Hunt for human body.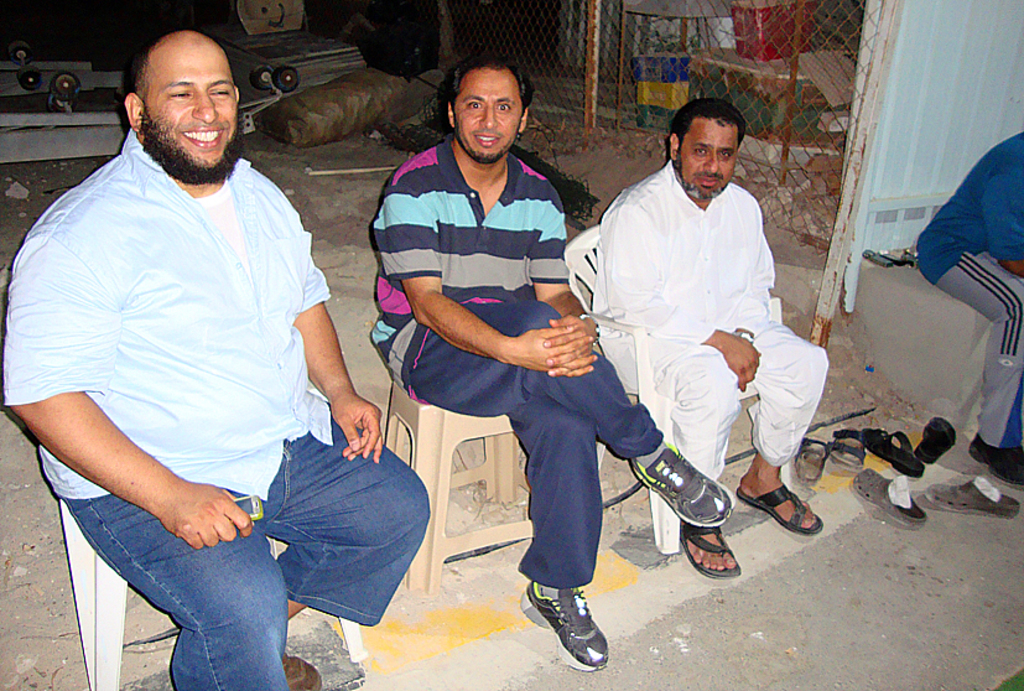
Hunted down at (579,90,833,578).
